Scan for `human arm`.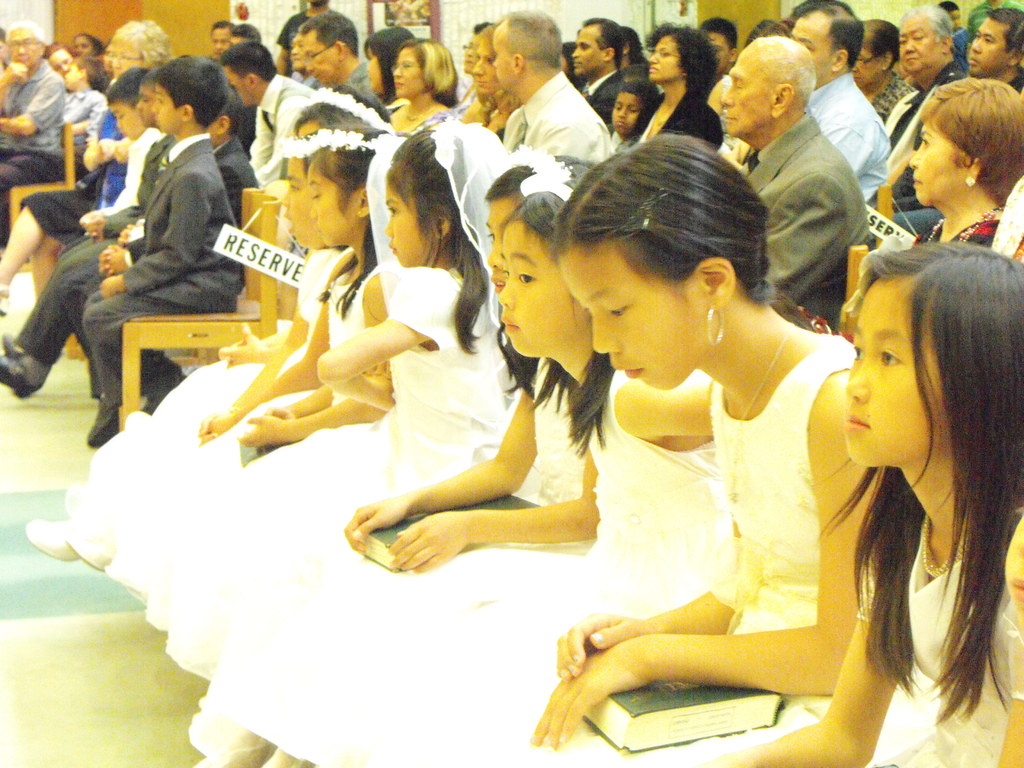
Scan result: <box>704,516,918,767</box>.
